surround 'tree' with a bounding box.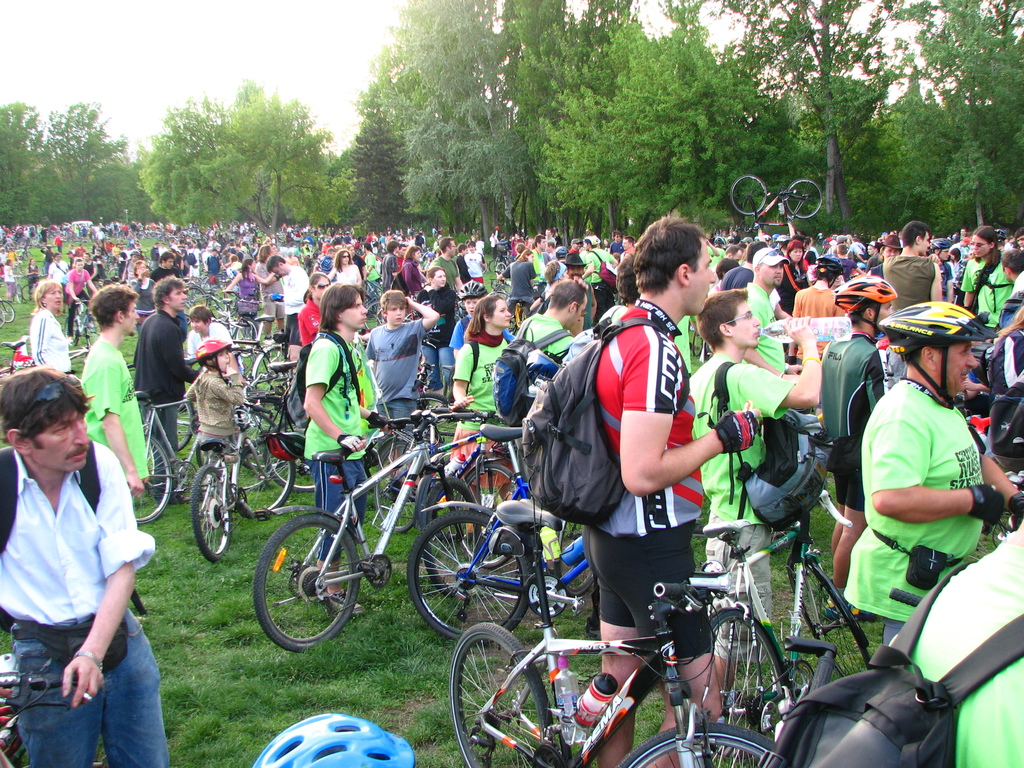
(726, 0, 909, 233).
